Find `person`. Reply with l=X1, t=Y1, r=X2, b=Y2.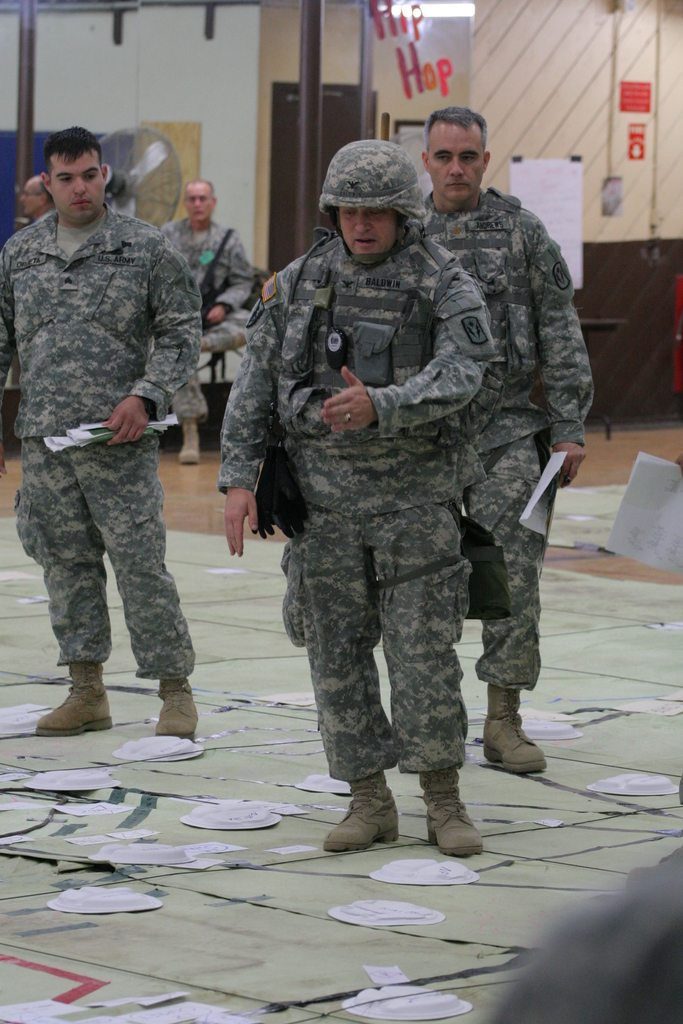
l=396, t=101, r=594, b=771.
